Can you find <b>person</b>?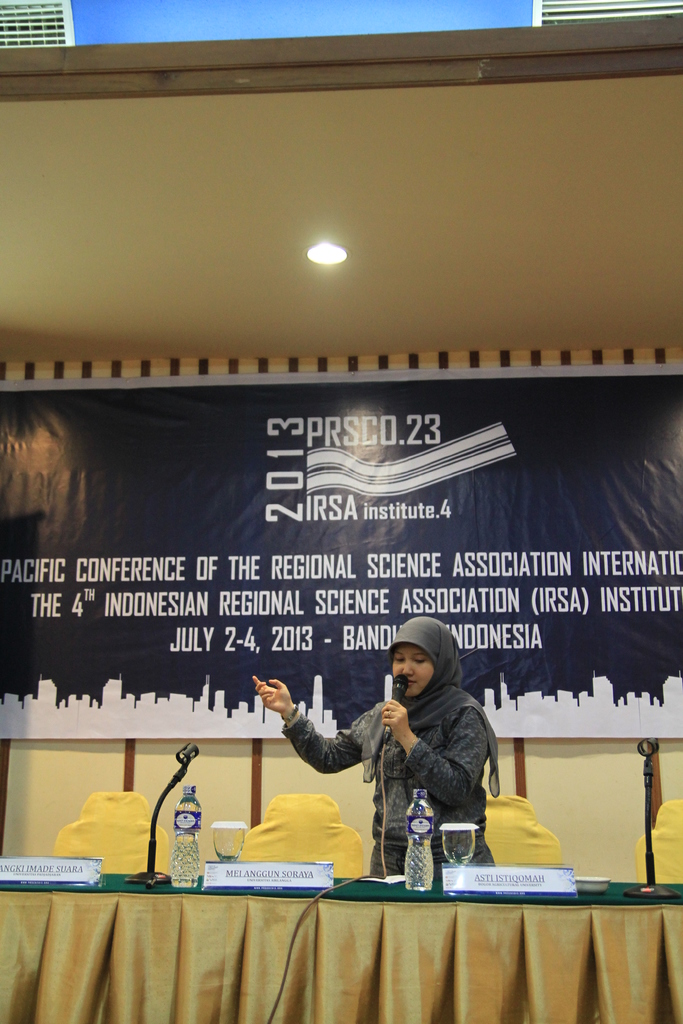
Yes, bounding box: {"left": 295, "top": 625, "right": 505, "bottom": 902}.
